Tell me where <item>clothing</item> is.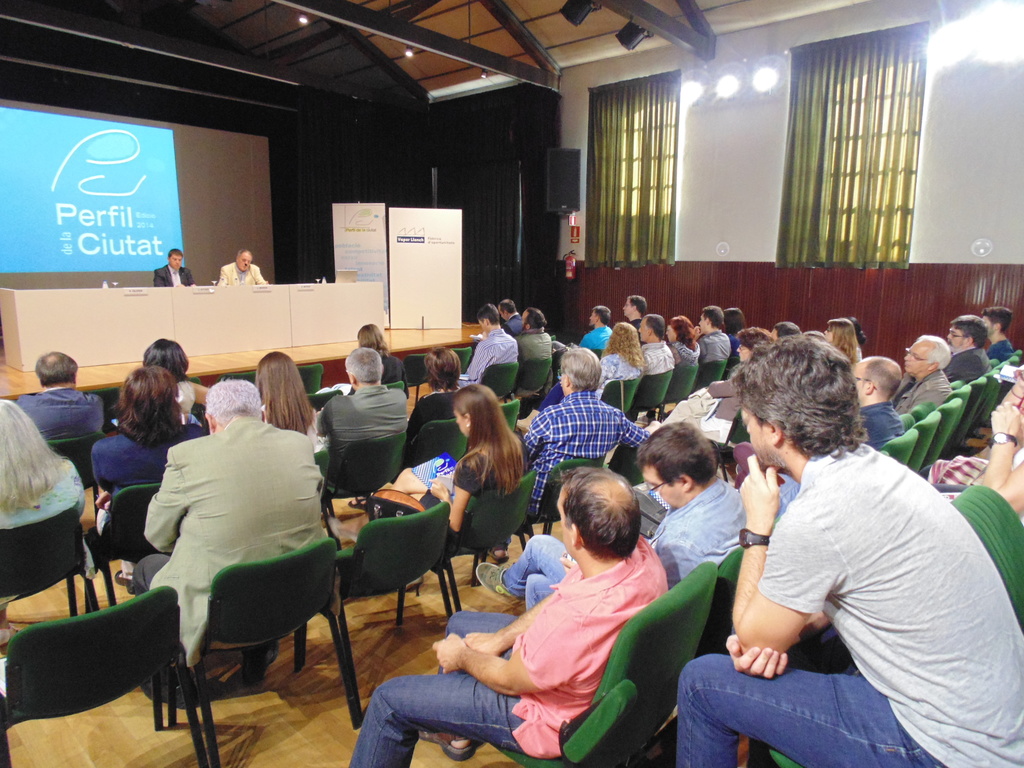
<item>clothing</item> is at <box>524,389,644,520</box>.
